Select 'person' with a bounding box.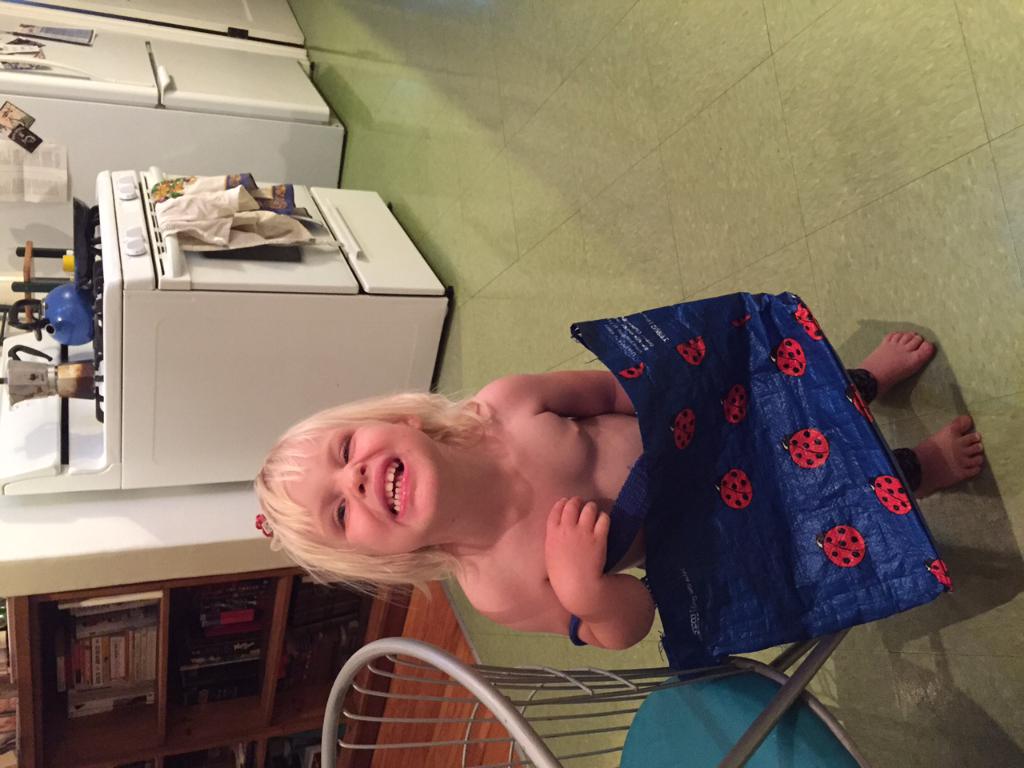
251:332:982:650.
